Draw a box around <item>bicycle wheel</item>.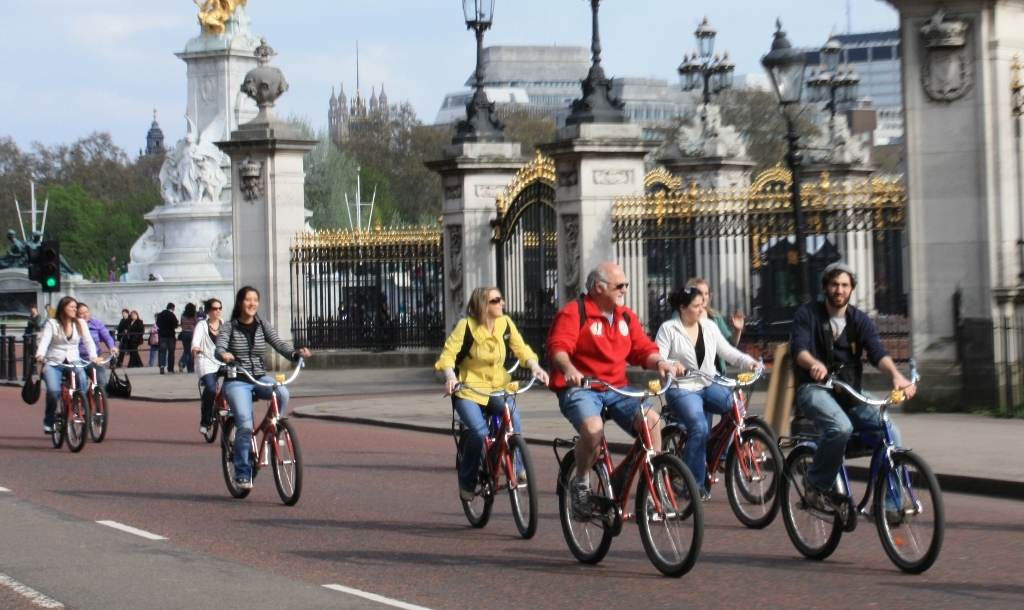
<bbox>774, 441, 848, 560</bbox>.
